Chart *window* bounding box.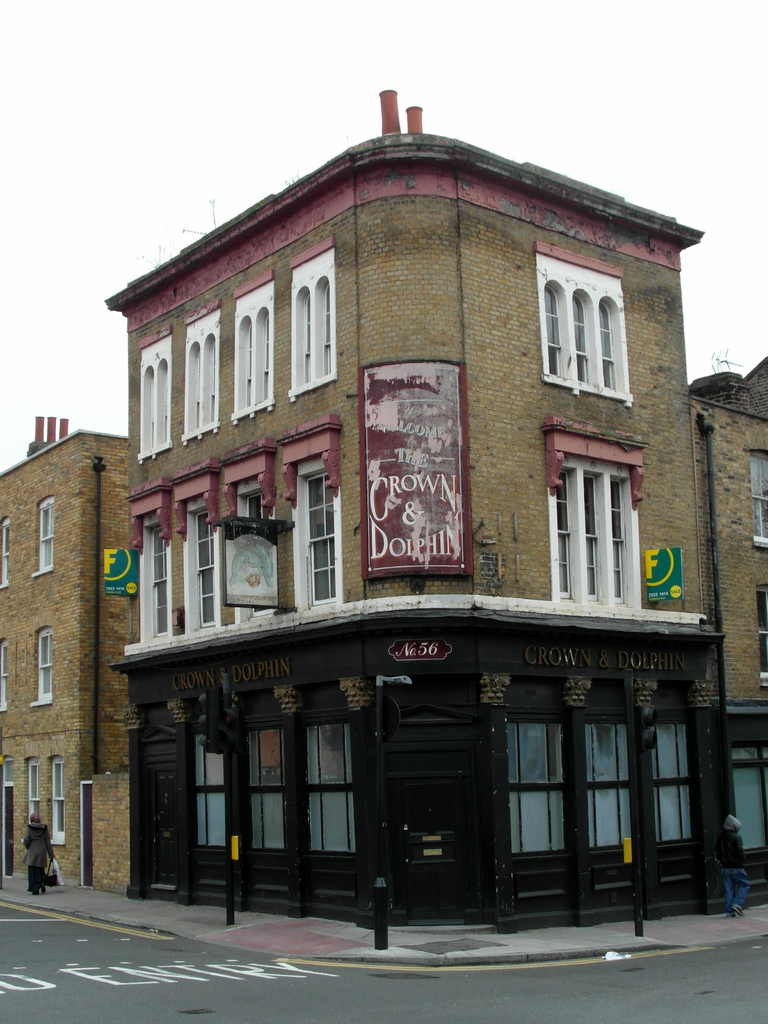
Charted: (534, 242, 632, 406).
